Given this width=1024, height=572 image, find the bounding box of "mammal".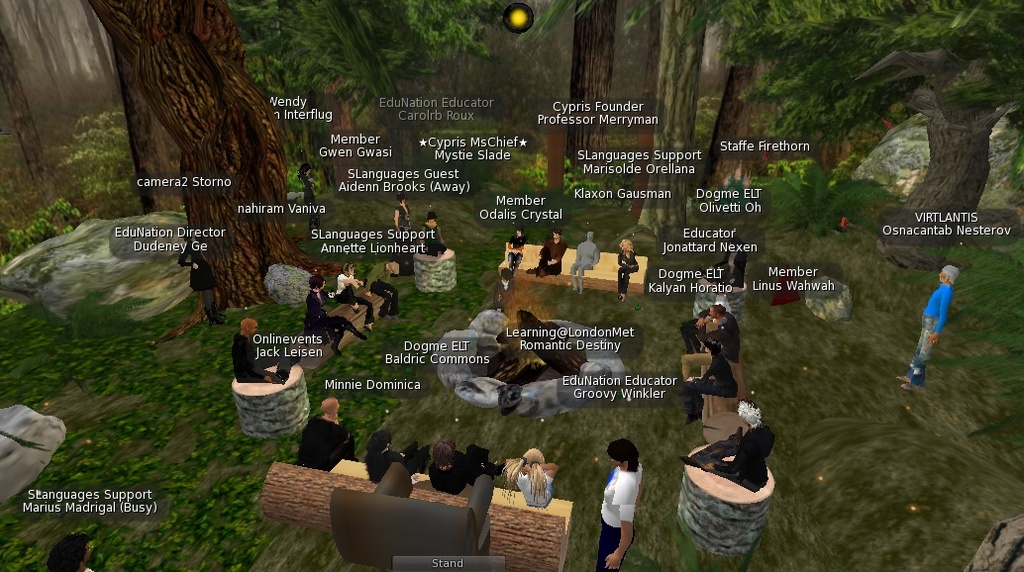
x1=229, y1=316, x2=287, y2=386.
